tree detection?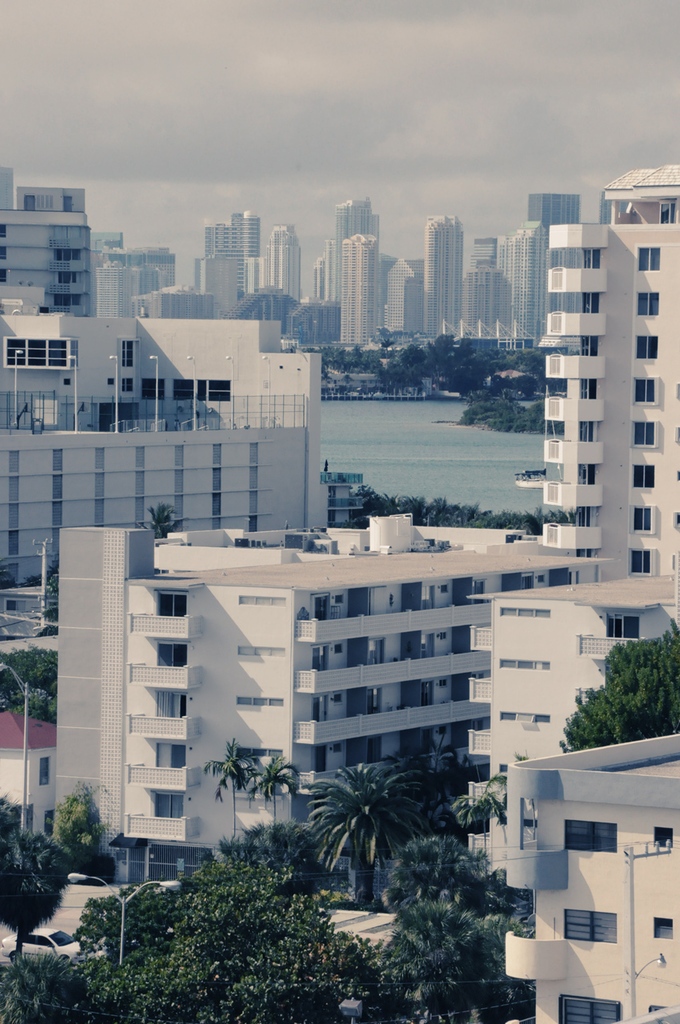
crop(25, 557, 64, 594)
